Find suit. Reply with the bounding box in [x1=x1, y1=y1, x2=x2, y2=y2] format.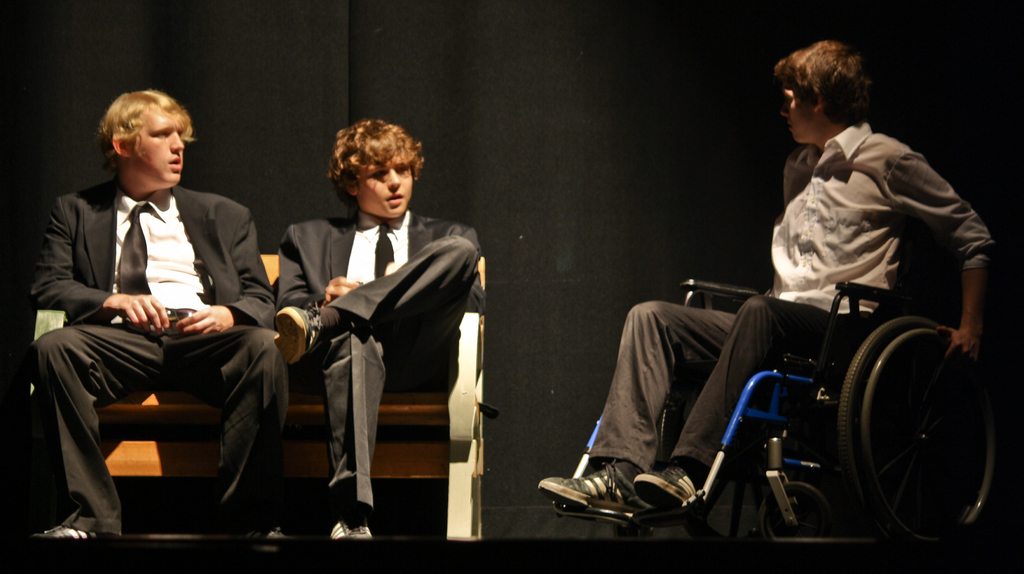
[x1=271, y1=210, x2=485, y2=514].
